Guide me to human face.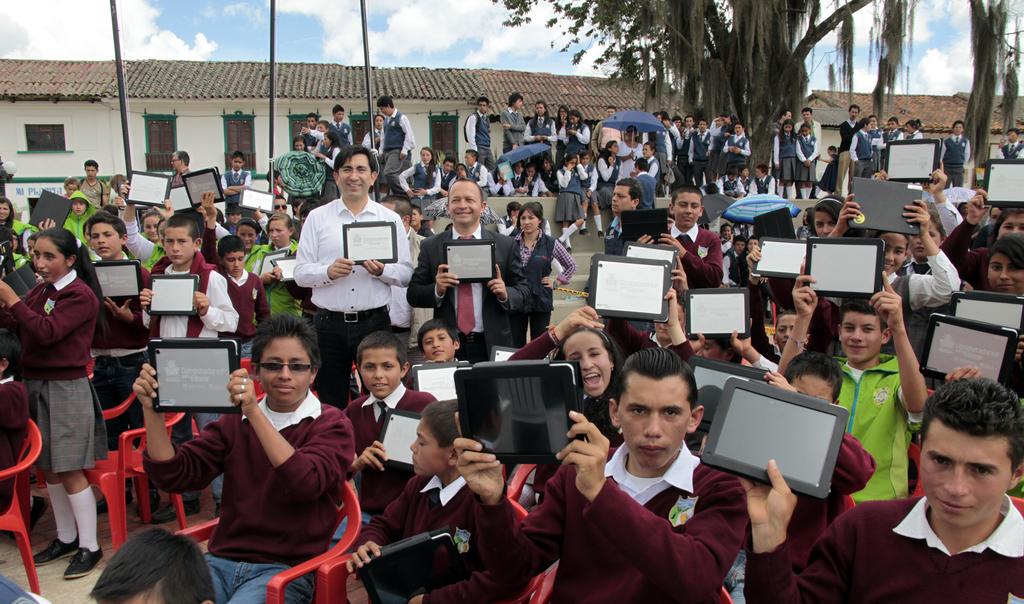
Guidance: BBox(616, 370, 687, 467).
